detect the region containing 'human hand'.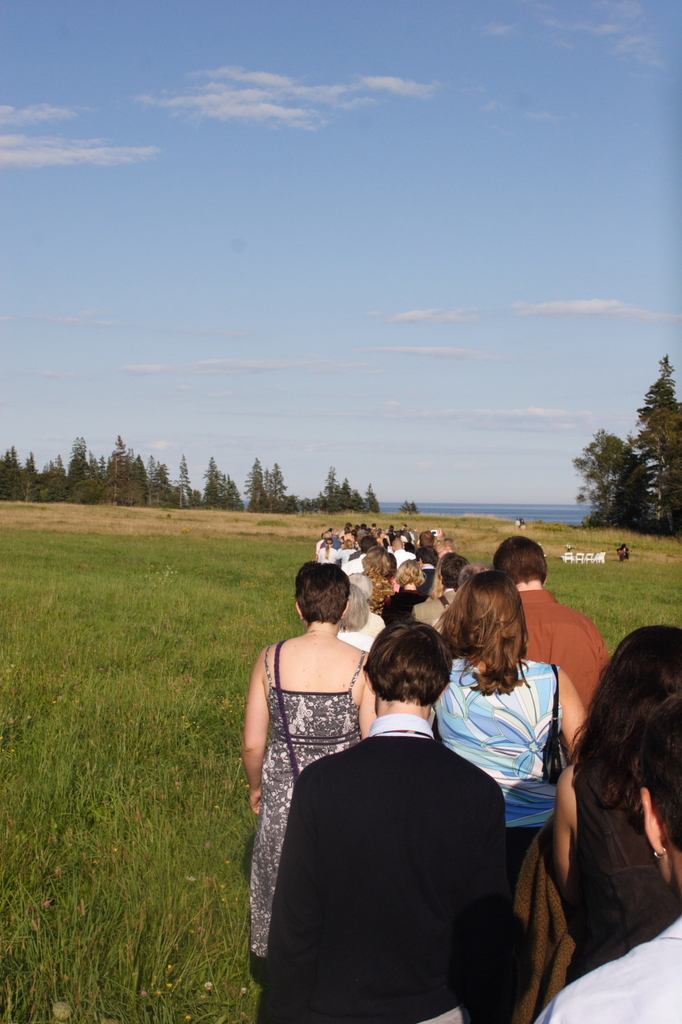
249:792:261:815.
